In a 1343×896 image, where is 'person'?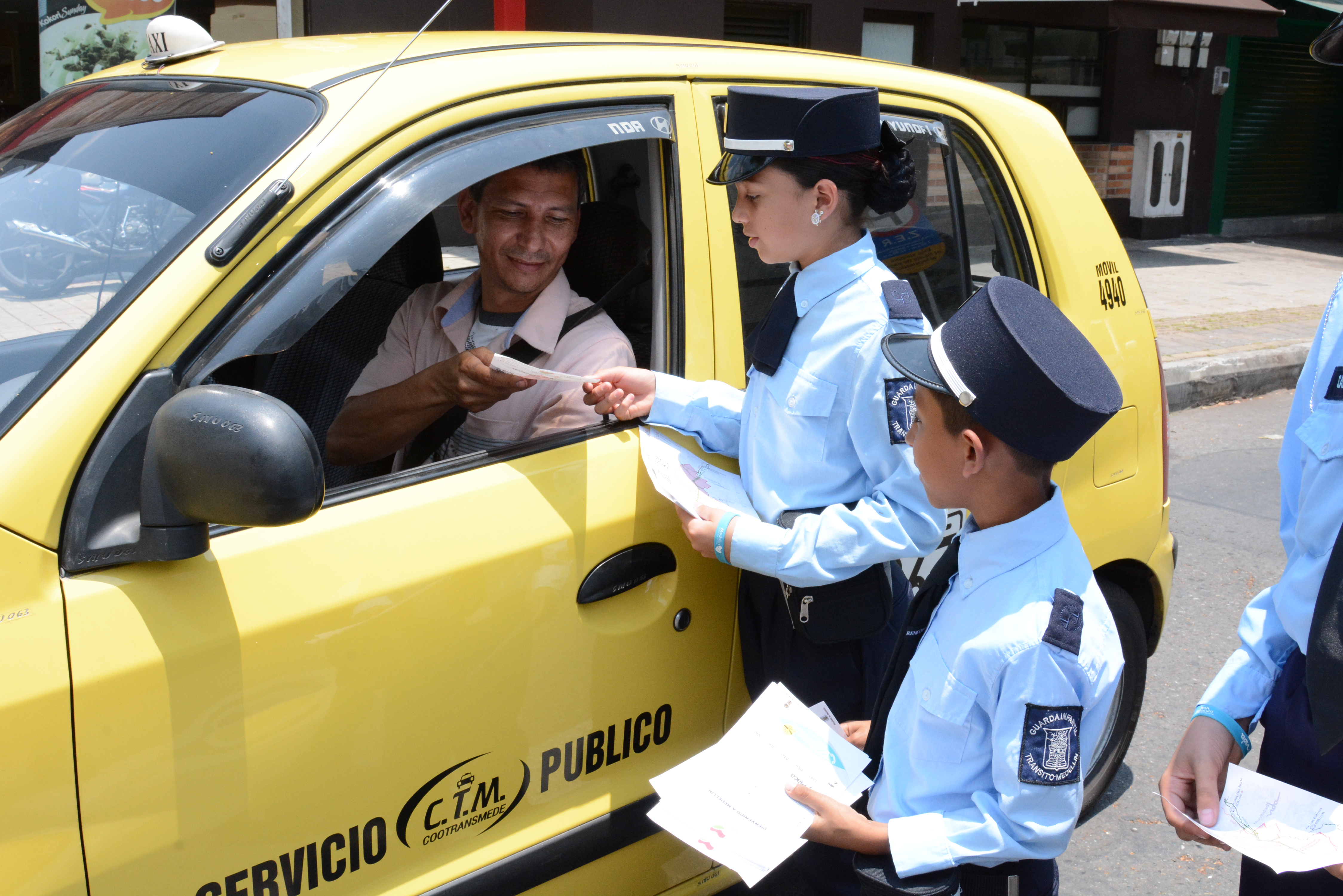
<region>244, 57, 343, 268</region>.
